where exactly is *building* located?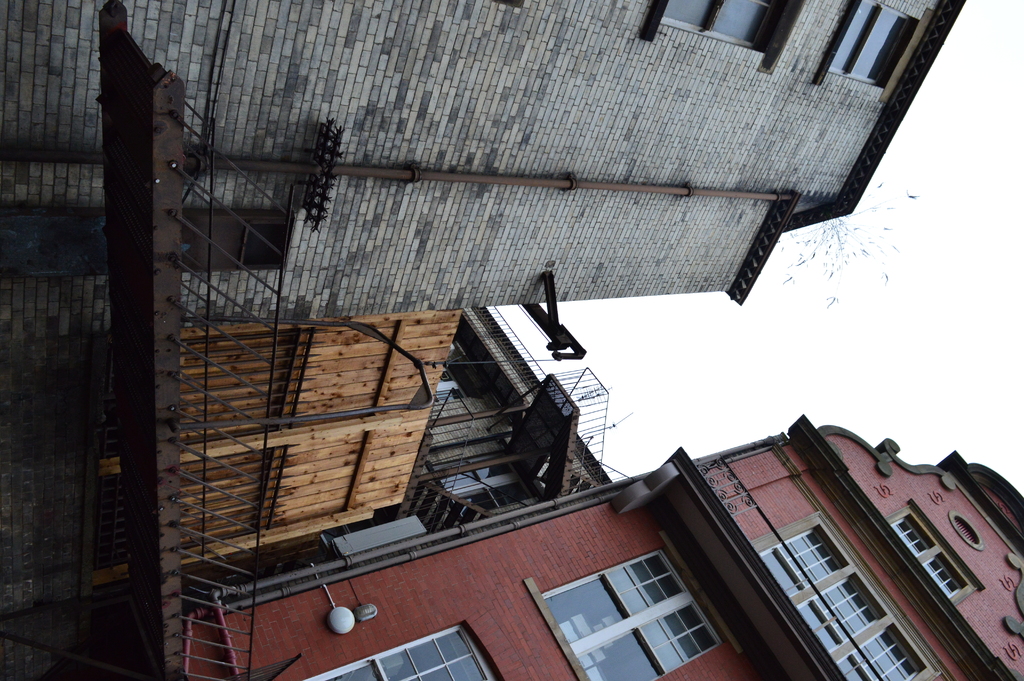
Its bounding box is x1=3 y1=0 x2=965 y2=334.
